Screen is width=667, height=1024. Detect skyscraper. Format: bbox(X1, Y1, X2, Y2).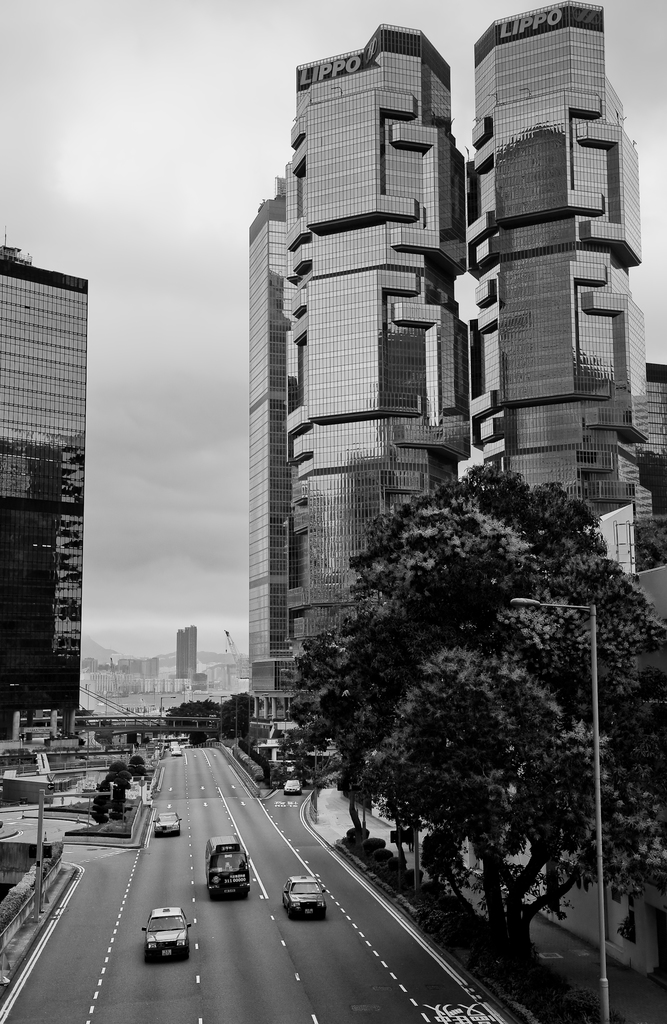
bbox(0, 244, 91, 753).
